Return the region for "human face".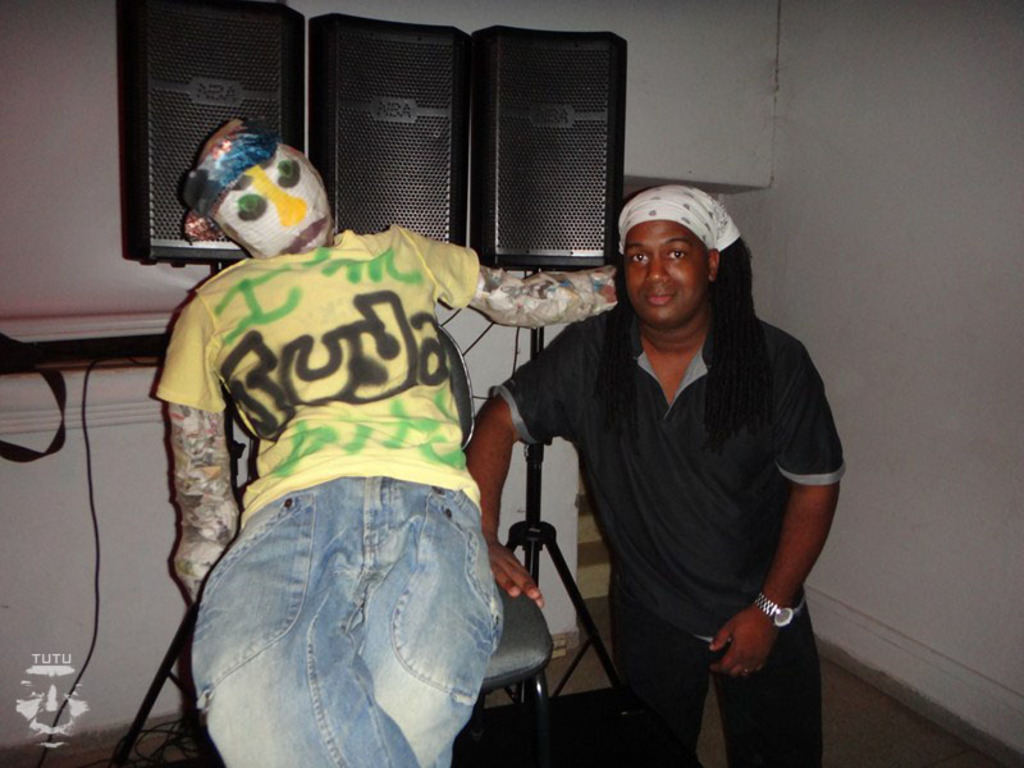
(x1=630, y1=223, x2=709, y2=324).
